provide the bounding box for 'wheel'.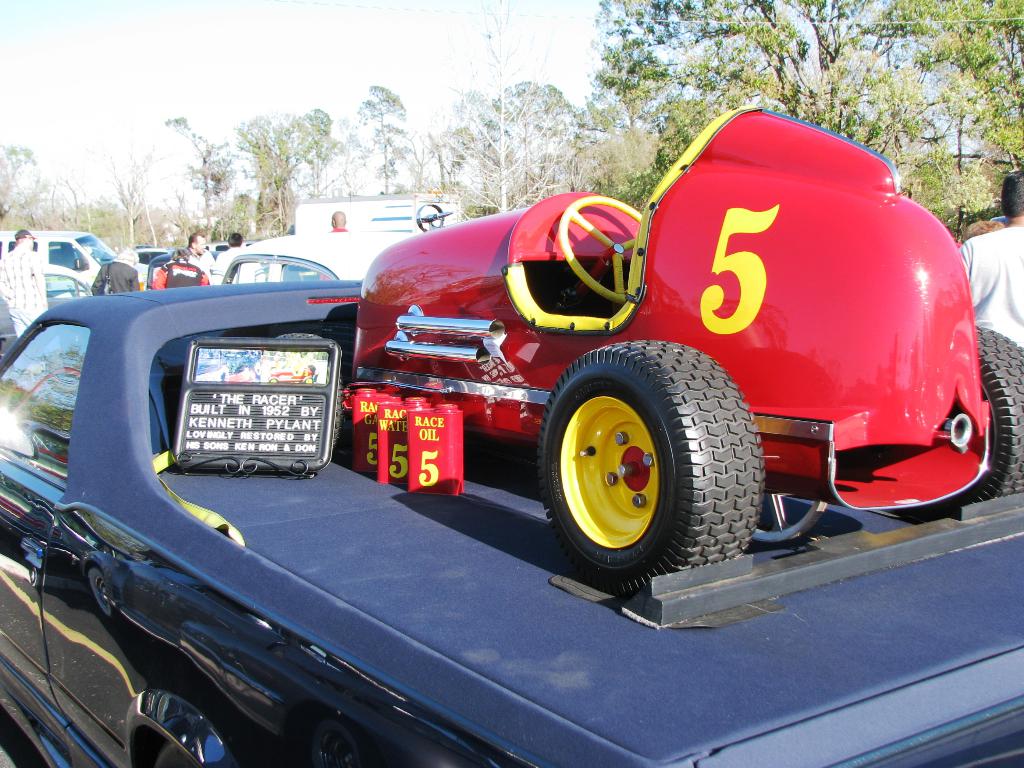
bbox(153, 744, 194, 767).
